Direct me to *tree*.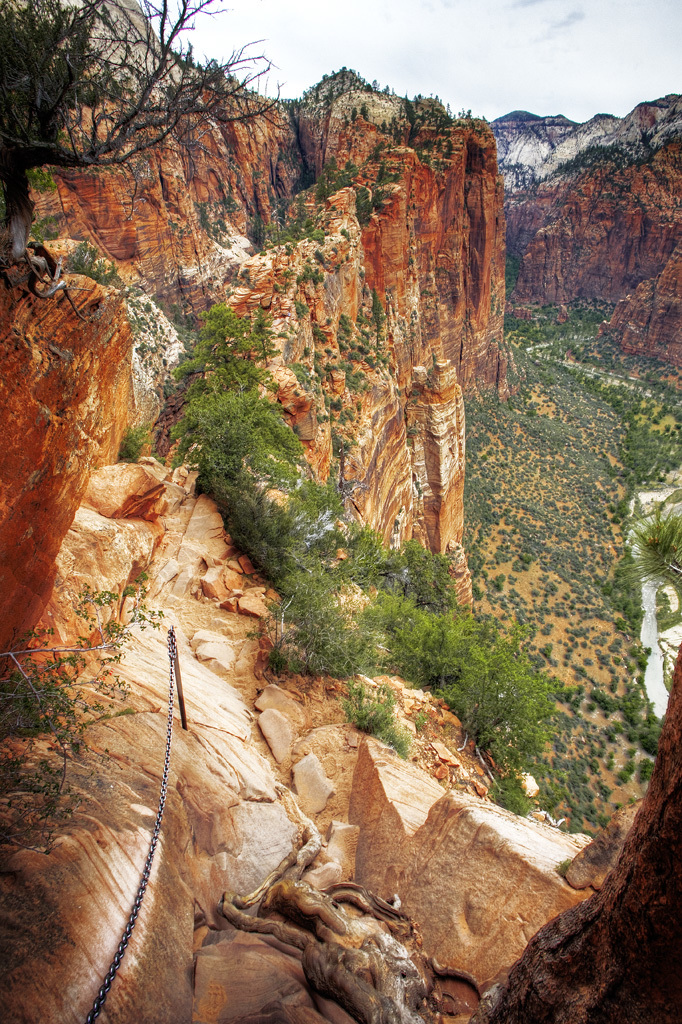
Direction: <bbox>0, 0, 292, 233</bbox>.
